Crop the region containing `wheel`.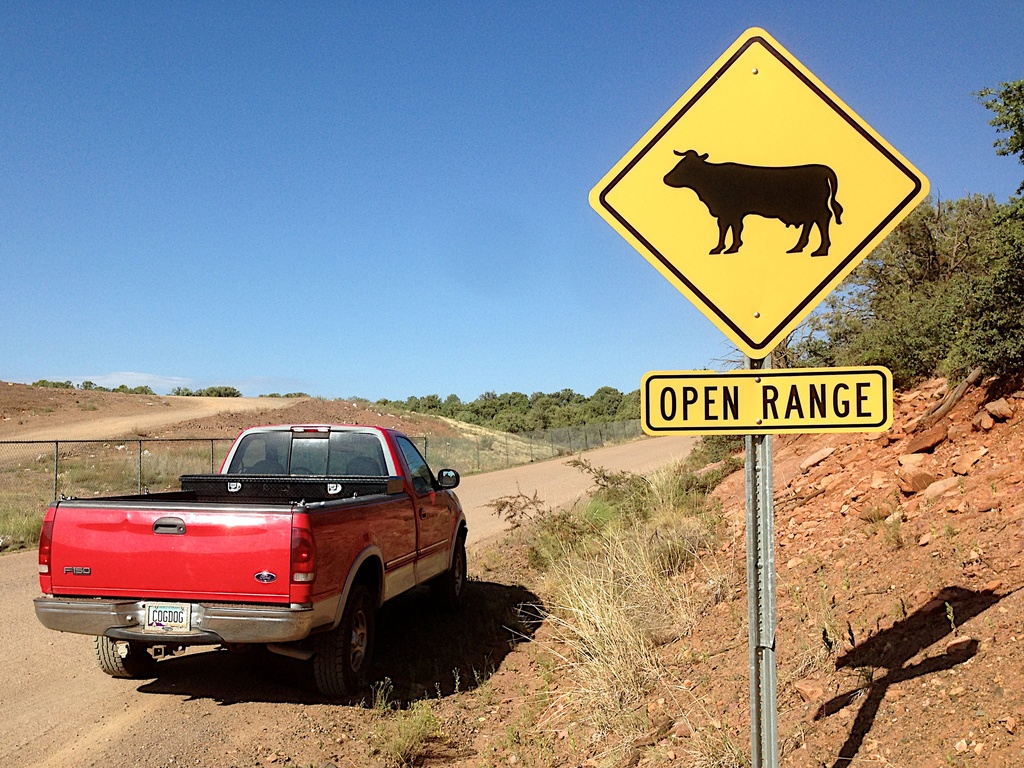
Crop region: <box>304,598,381,707</box>.
